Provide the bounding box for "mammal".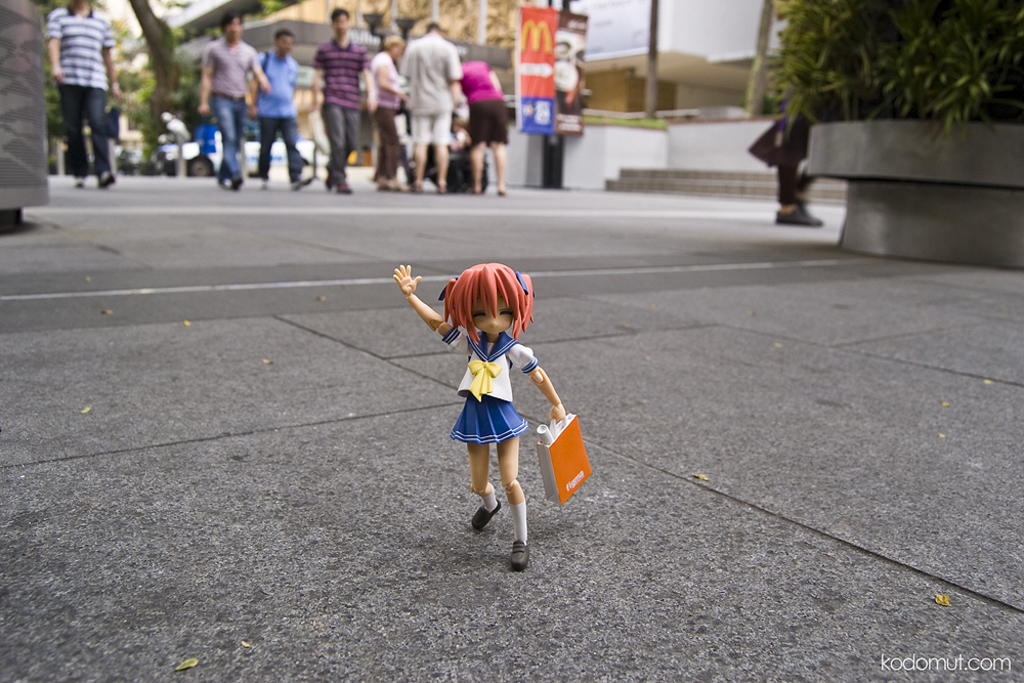
bbox(452, 56, 505, 195).
